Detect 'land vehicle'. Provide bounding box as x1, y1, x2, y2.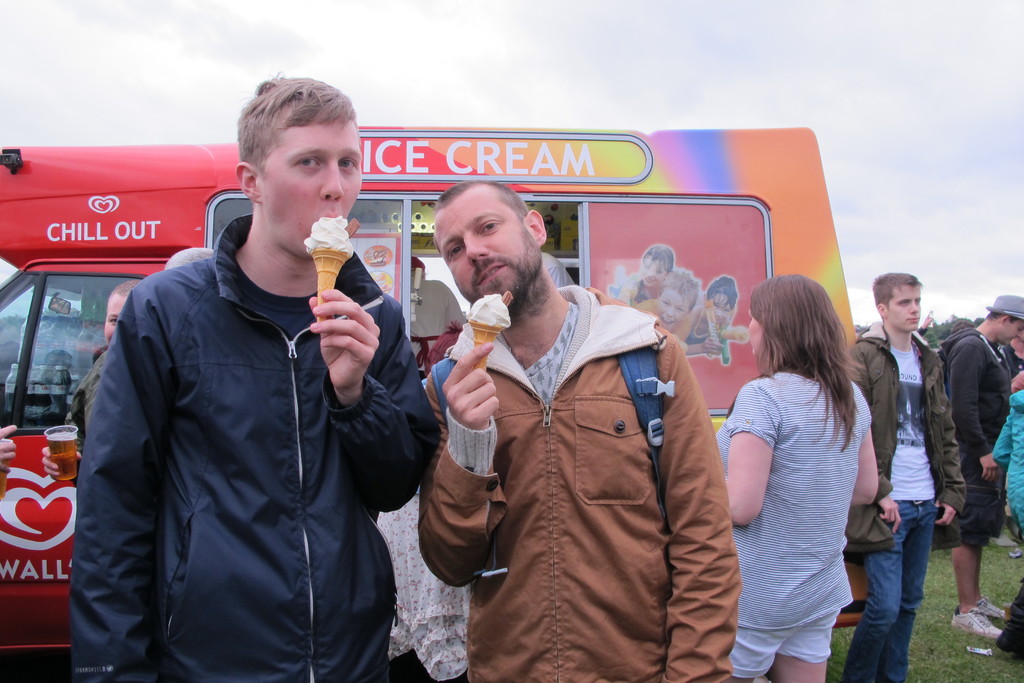
0, 124, 852, 678.
